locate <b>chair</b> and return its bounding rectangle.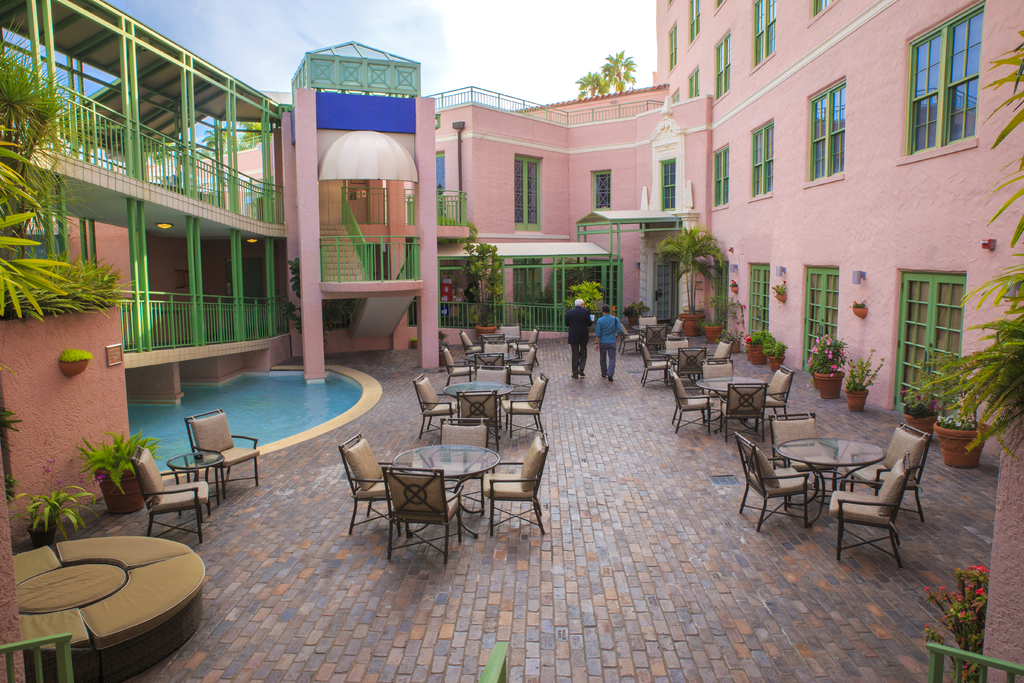
rect(668, 318, 680, 332).
